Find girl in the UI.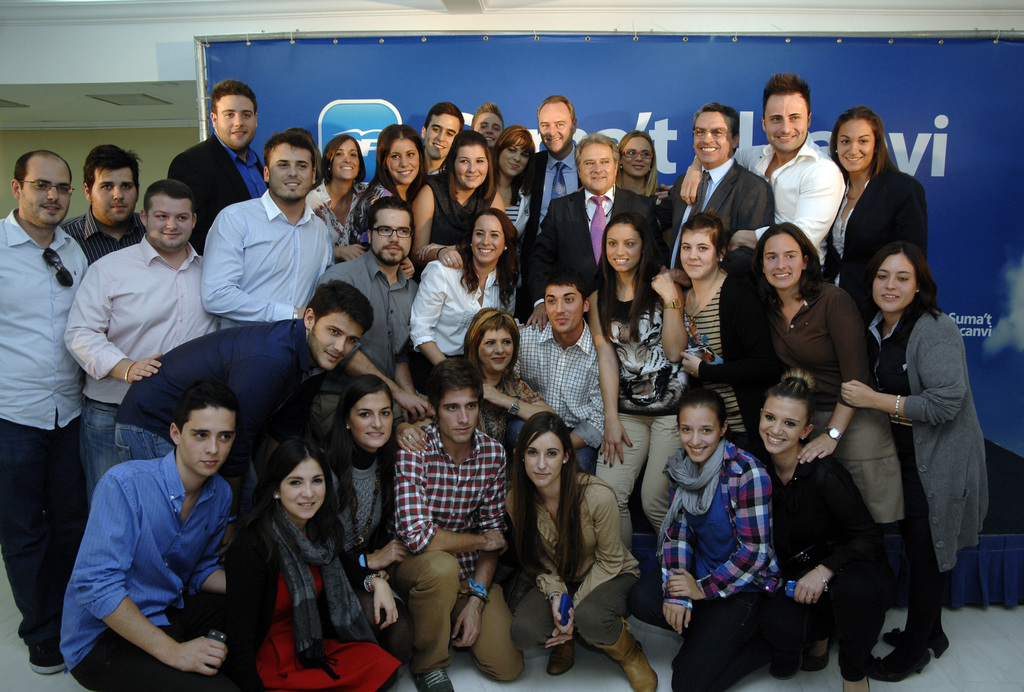
UI element at x1=752 y1=383 x2=868 y2=677.
